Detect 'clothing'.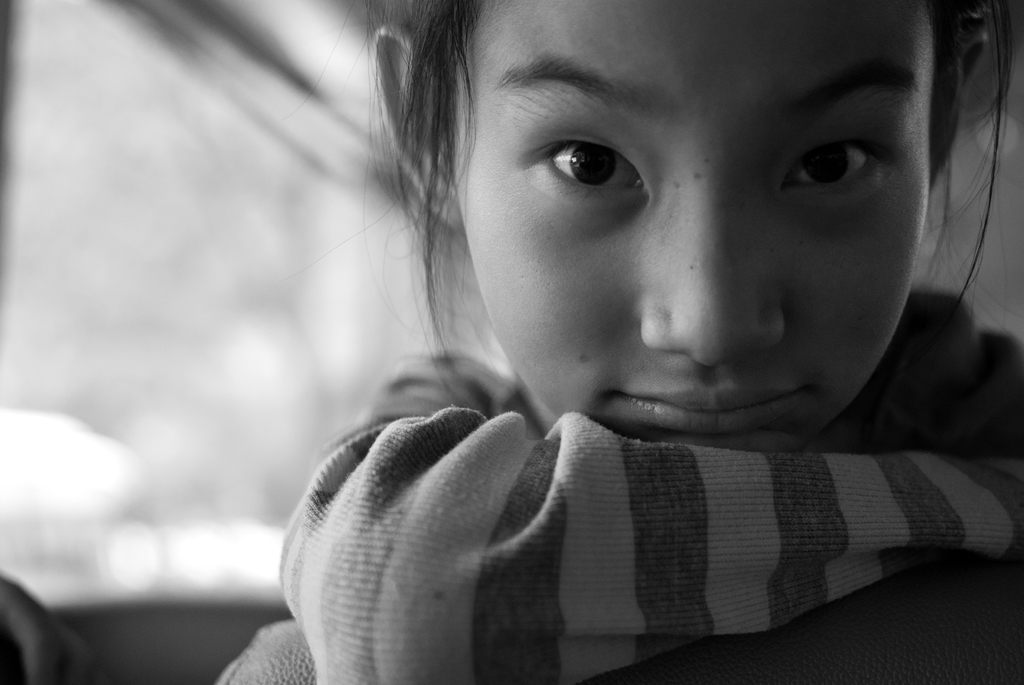
Detected at <bbox>214, 301, 1023, 684</bbox>.
